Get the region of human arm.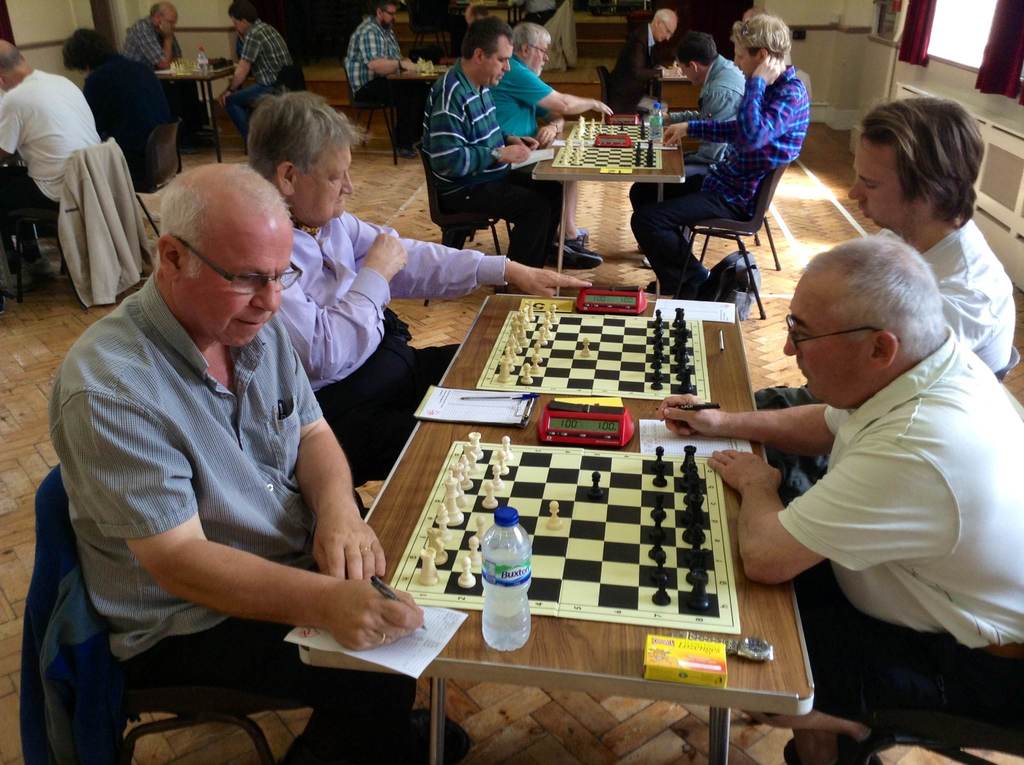
x1=697, y1=91, x2=740, y2=161.
